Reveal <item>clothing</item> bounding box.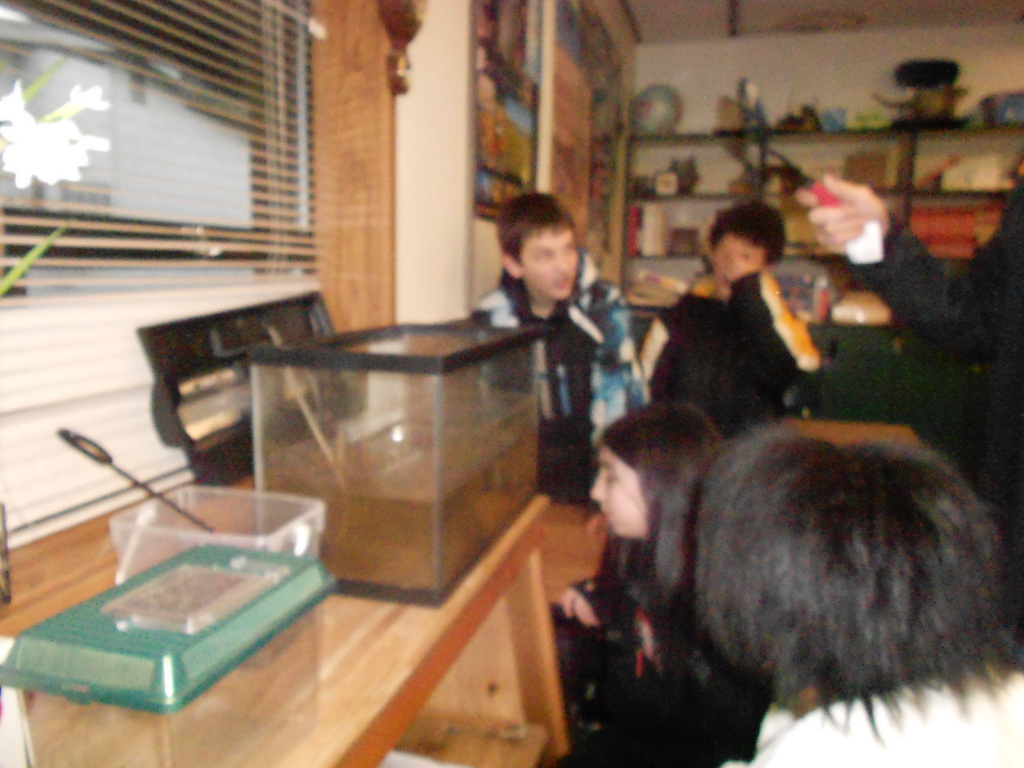
Revealed: 479:252:647:443.
